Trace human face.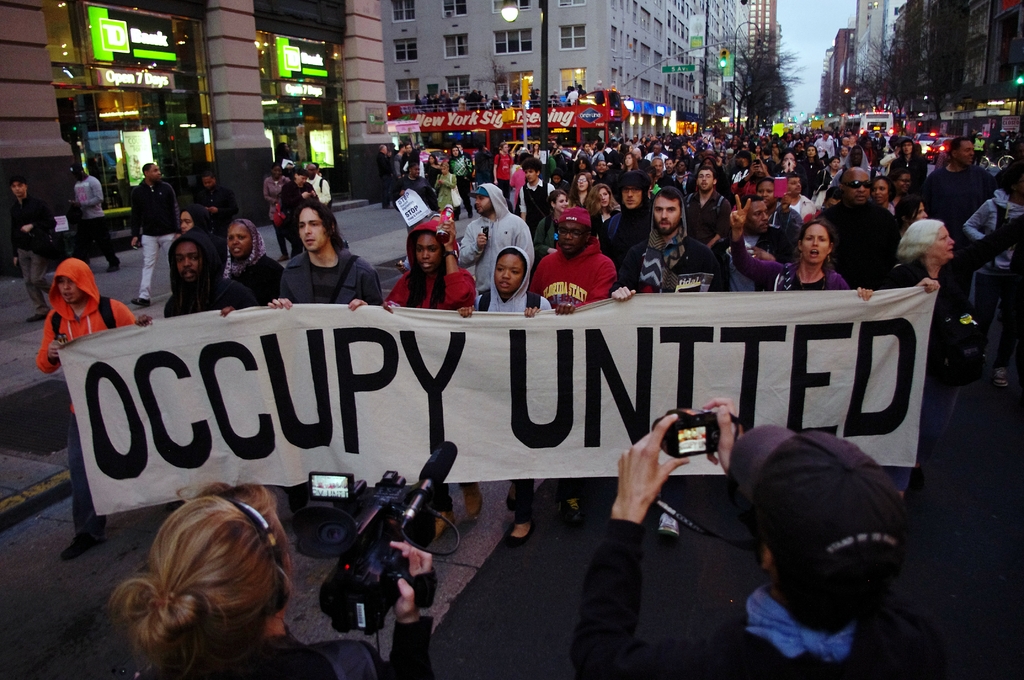
Traced to 295:176:306:185.
